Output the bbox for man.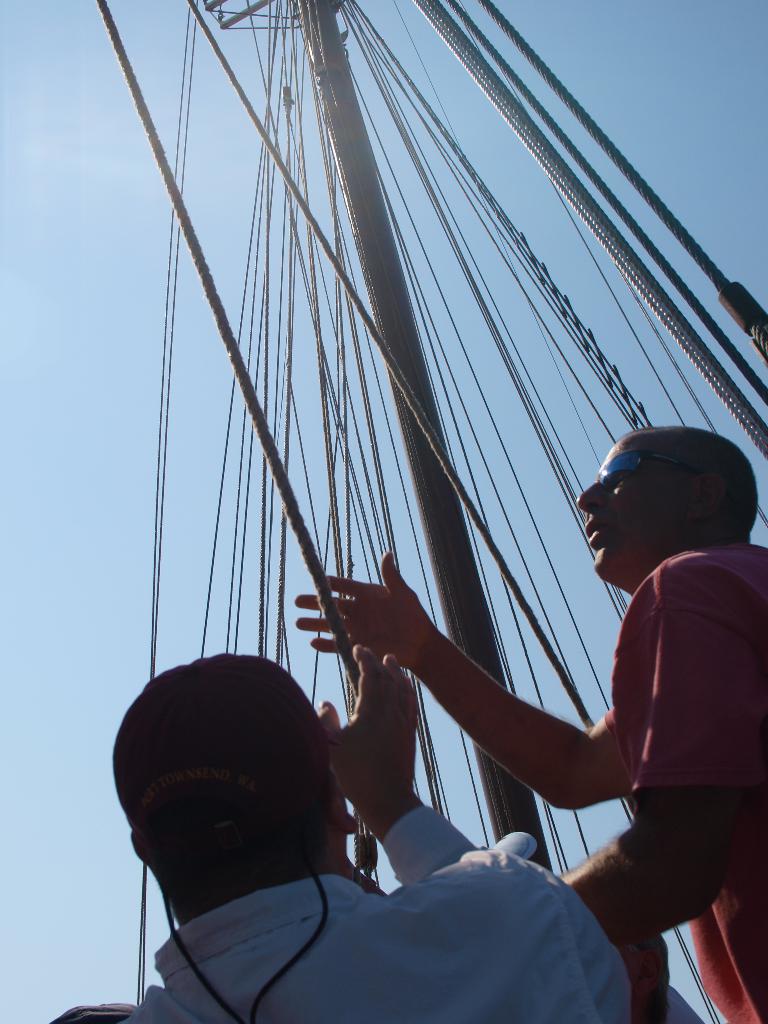
locate(278, 407, 767, 1023).
